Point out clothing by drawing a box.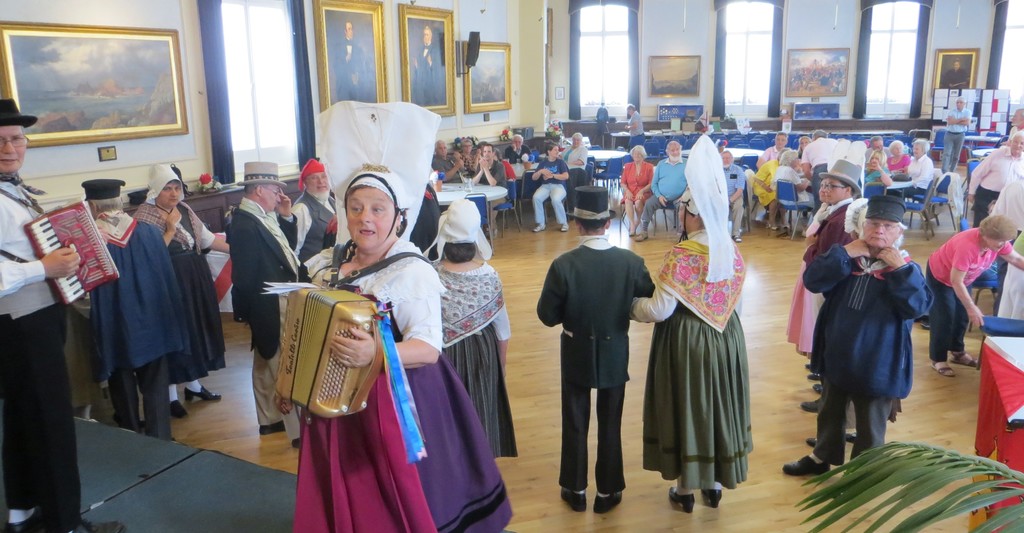
(635, 242, 753, 480).
